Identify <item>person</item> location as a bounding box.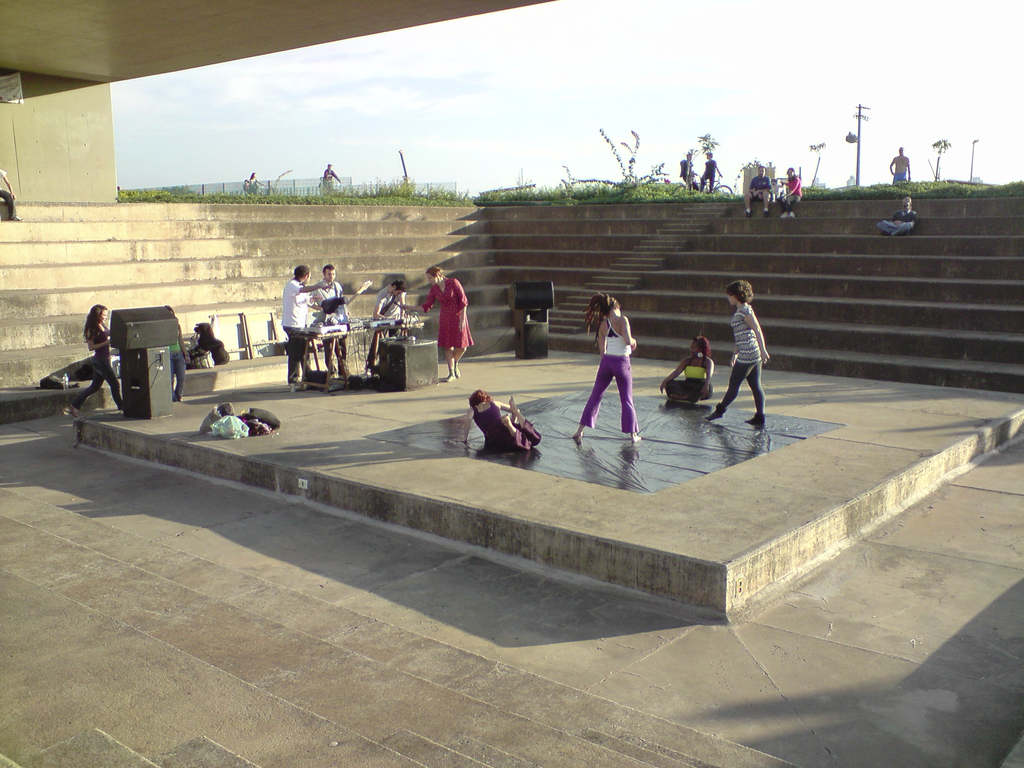
x1=169, y1=306, x2=189, y2=406.
